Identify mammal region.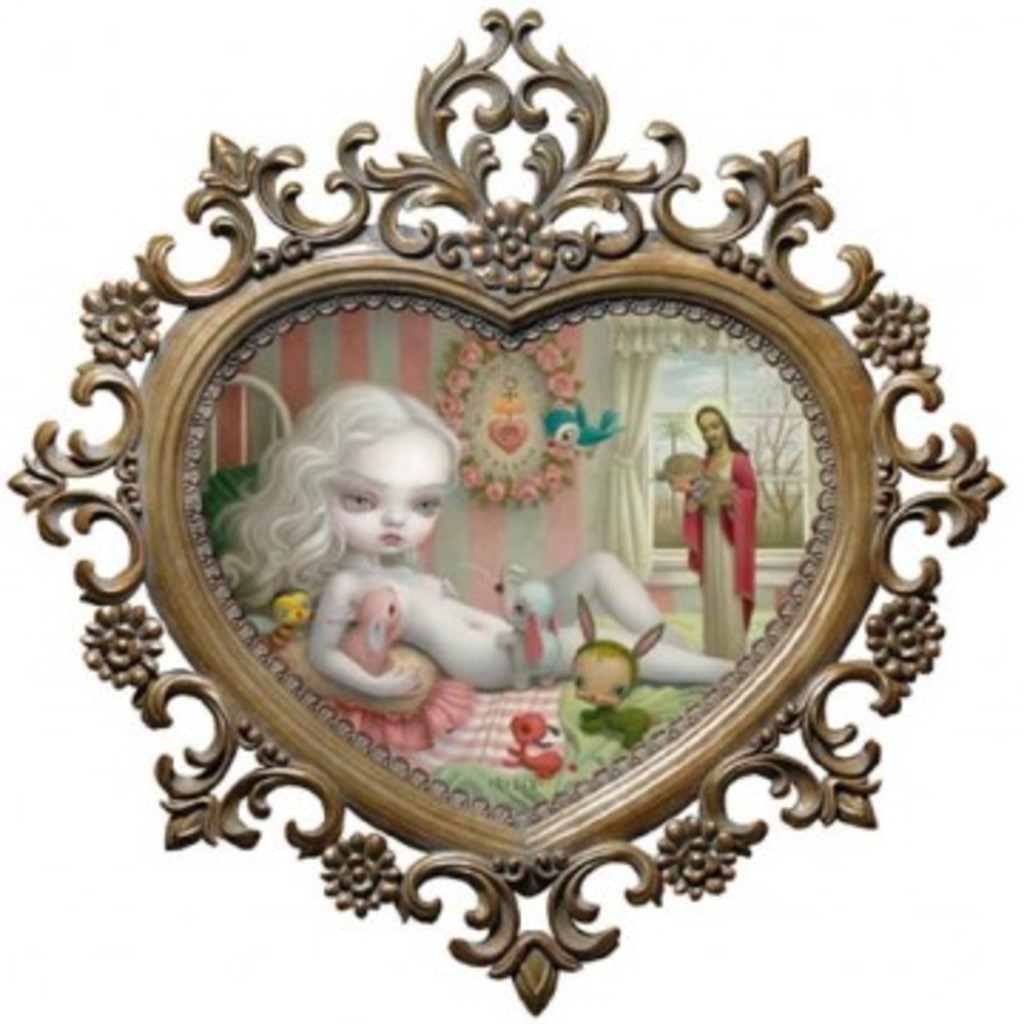
Region: 503,711,575,779.
